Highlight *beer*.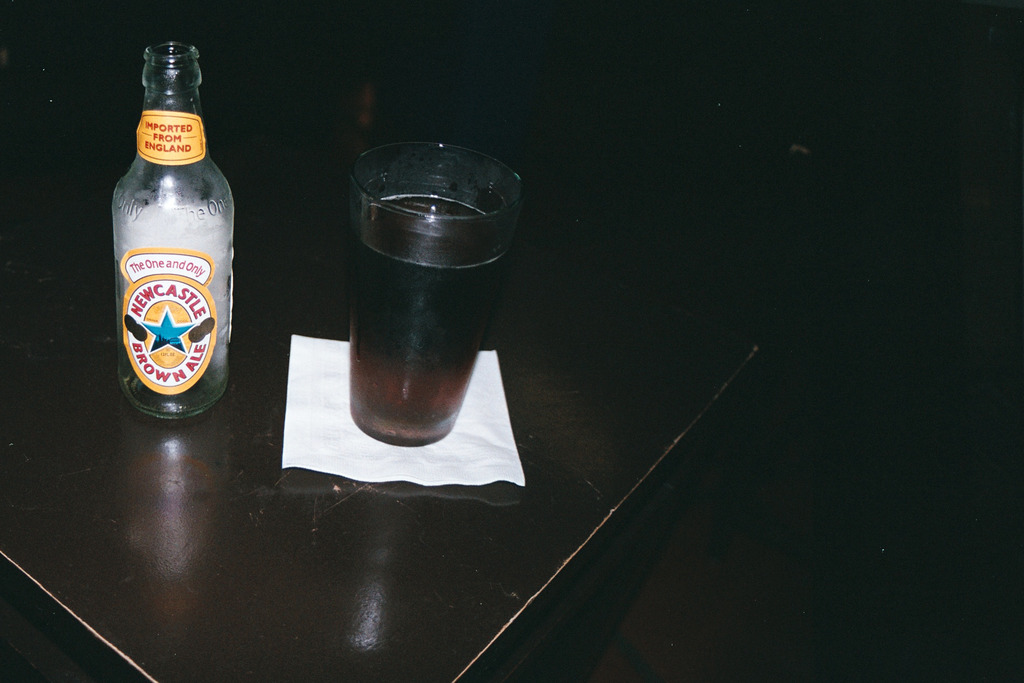
Highlighted region: 348/122/523/456.
